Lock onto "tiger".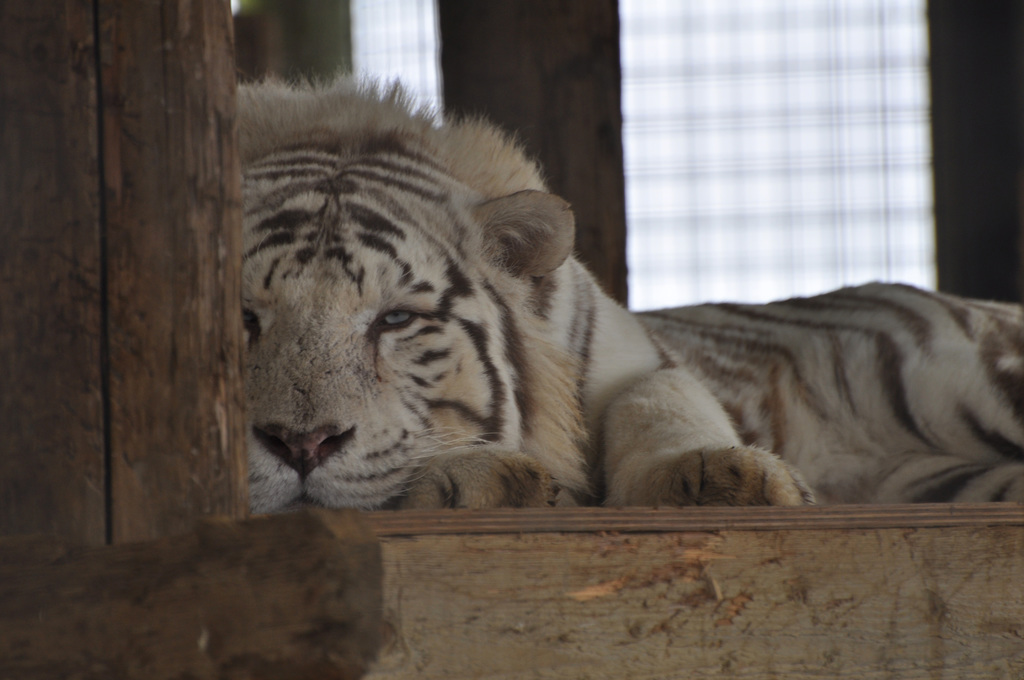
Locked: box=[236, 68, 1023, 514].
